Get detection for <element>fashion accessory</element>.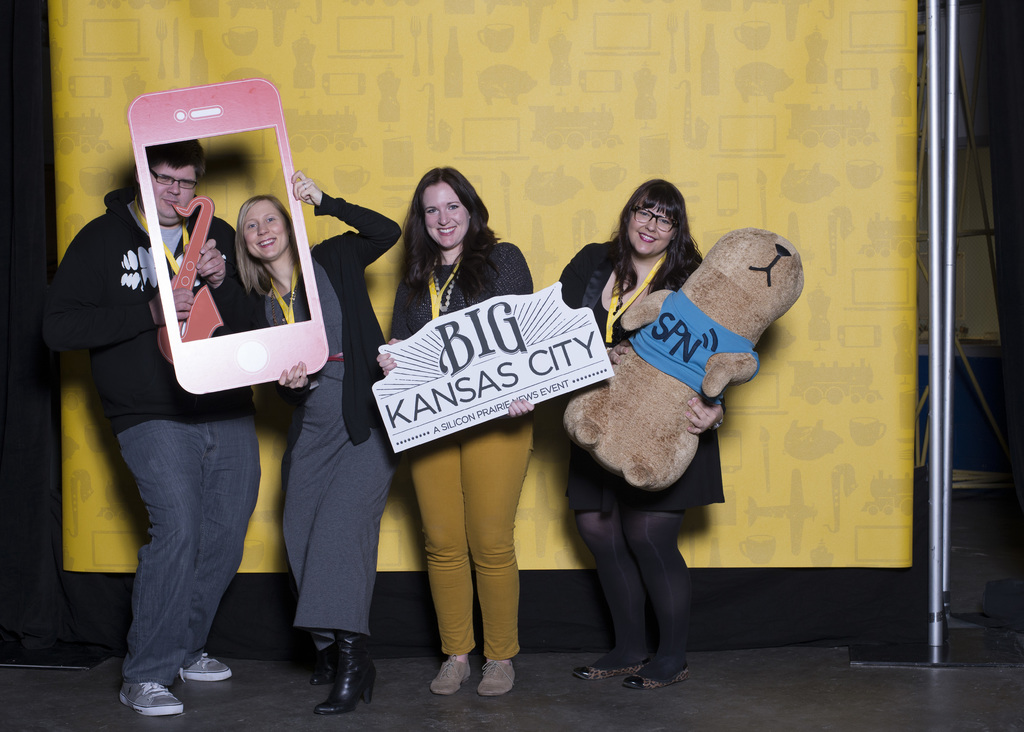
Detection: locate(437, 279, 454, 313).
